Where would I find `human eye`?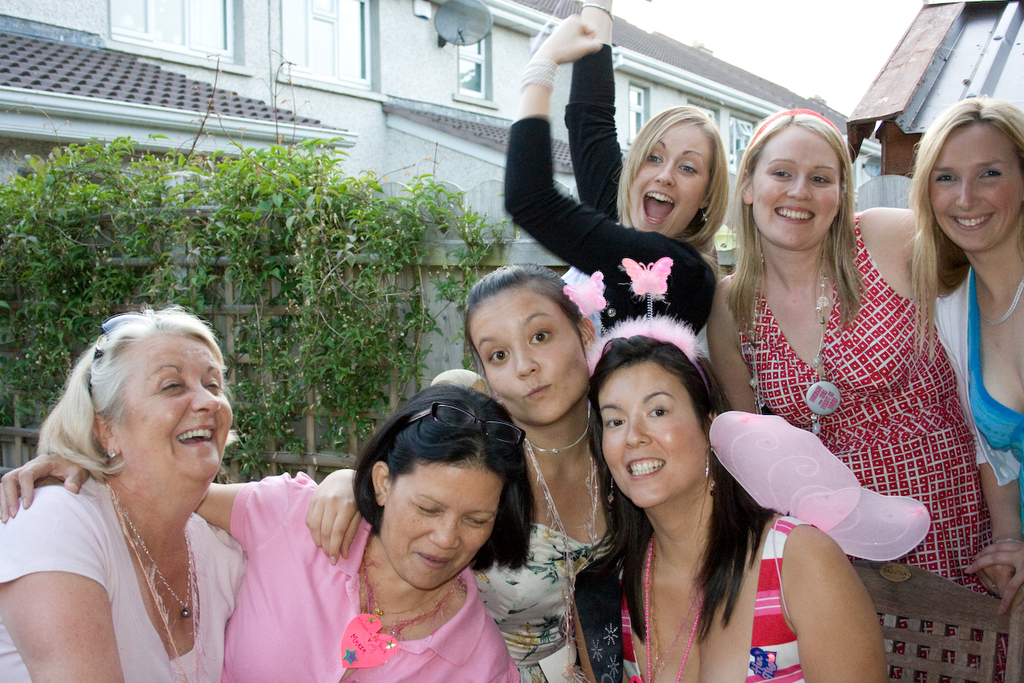
At (x1=159, y1=378, x2=189, y2=396).
